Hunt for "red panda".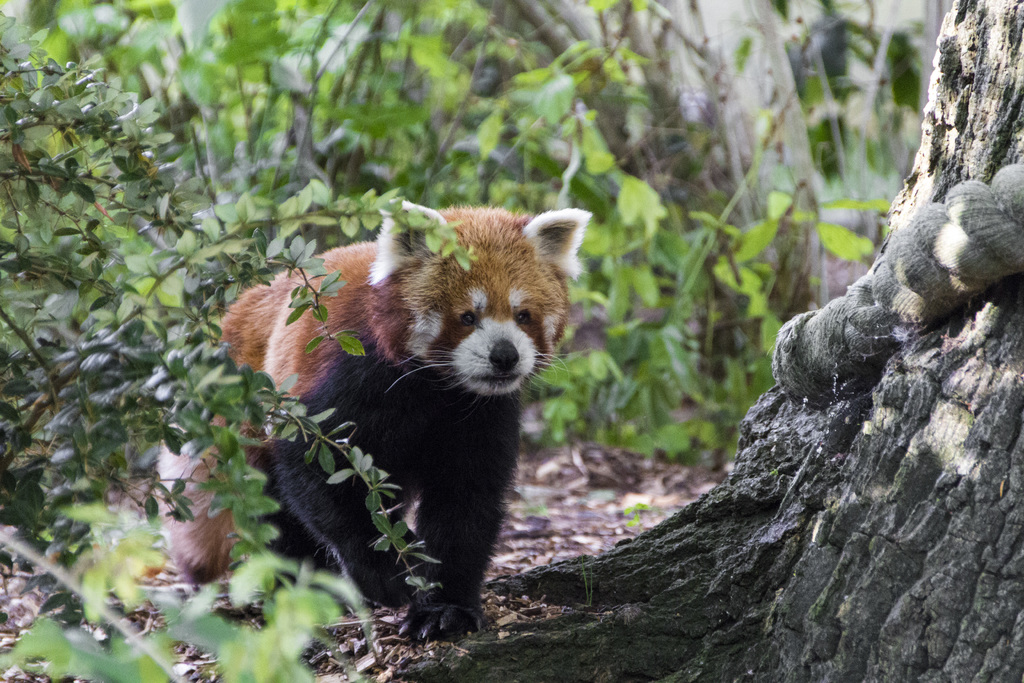
Hunted down at [x1=161, y1=208, x2=593, y2=639].
